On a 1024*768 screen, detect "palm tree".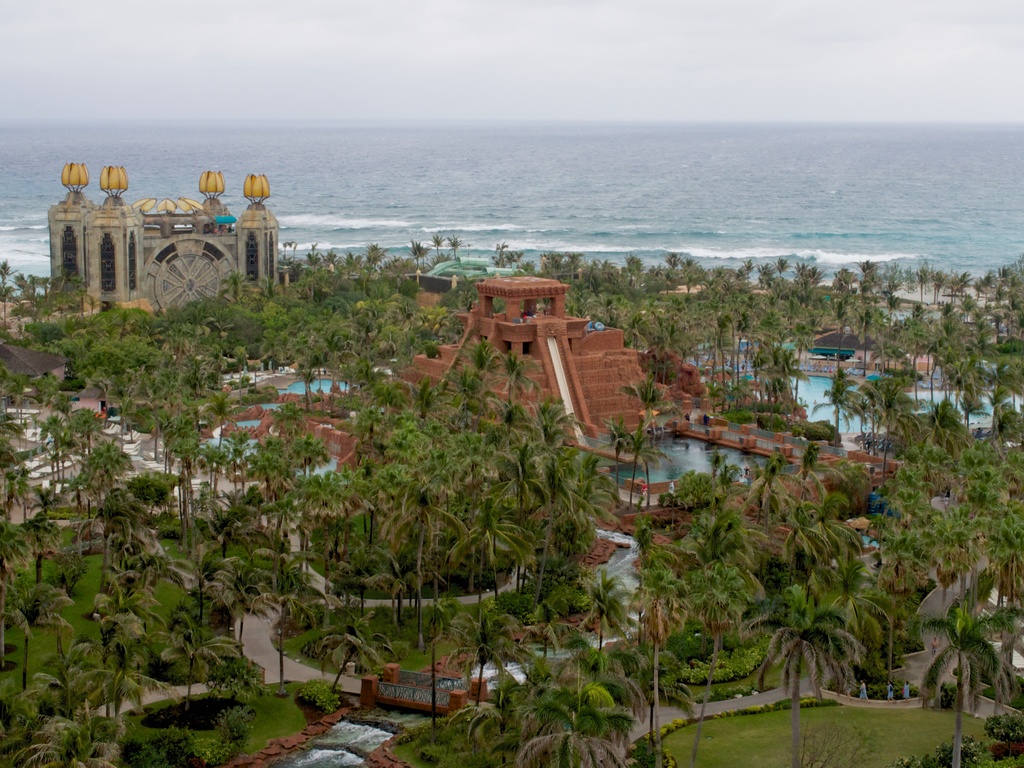
bbox=(552, 649, 607, 756).
